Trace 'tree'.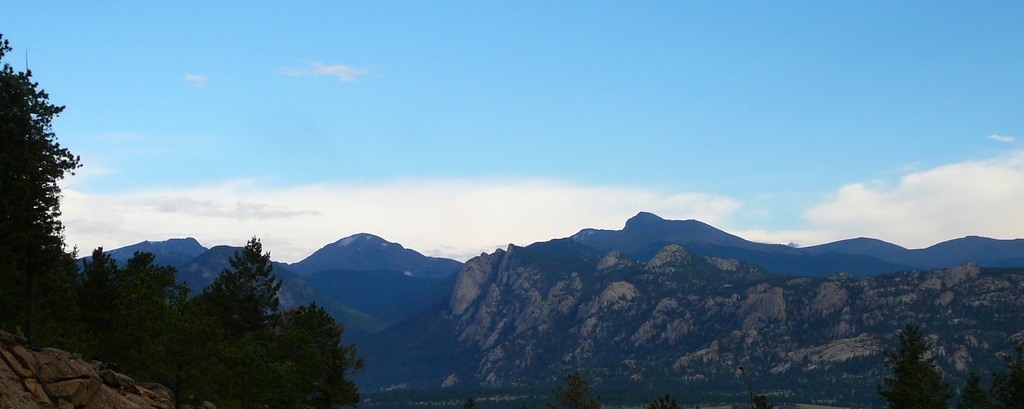
Traced to 94:225:372:393.
